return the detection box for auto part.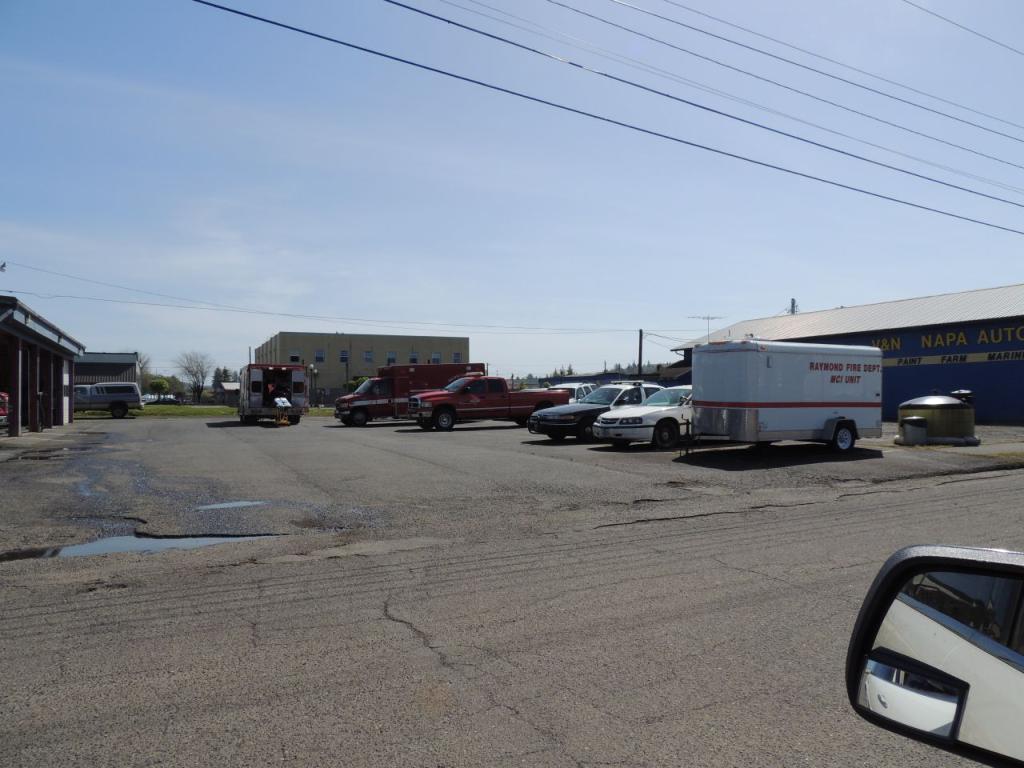
bbox=[686, 336, 884, 442].
